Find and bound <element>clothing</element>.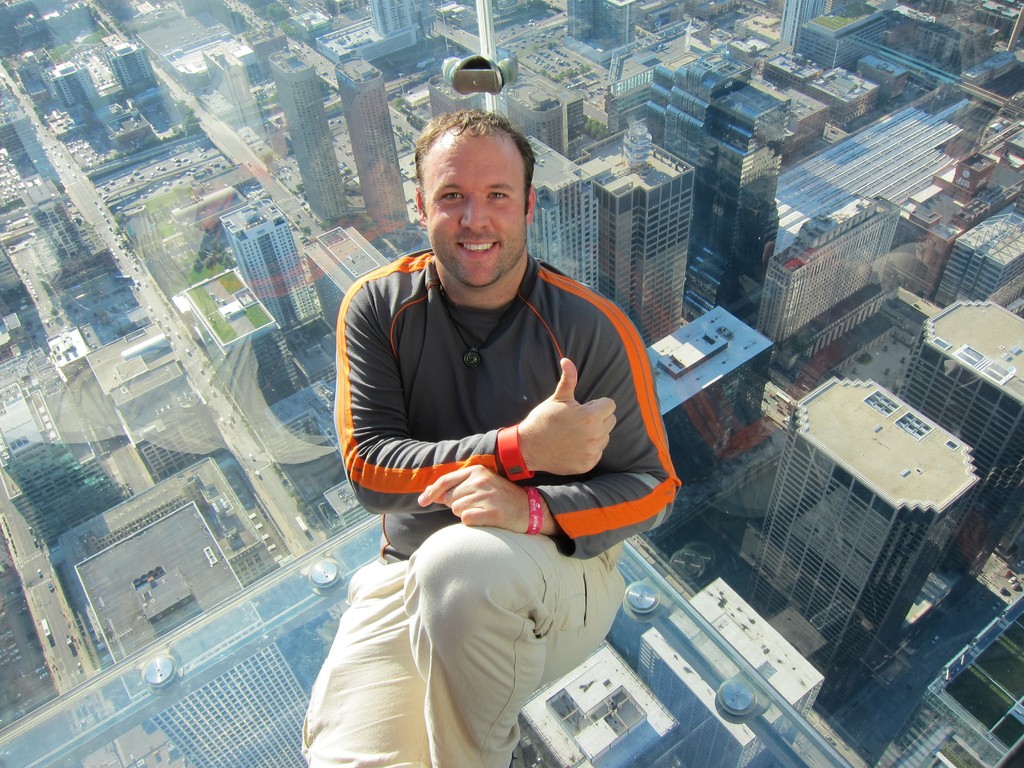
Bound: 295/246/683/767.
